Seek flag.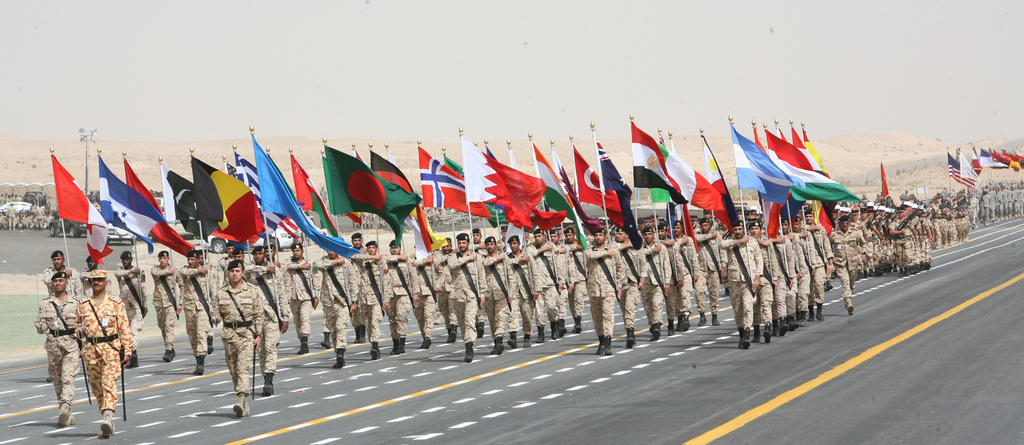
x1=1014 y1=150 x2=1023 y2=169.
